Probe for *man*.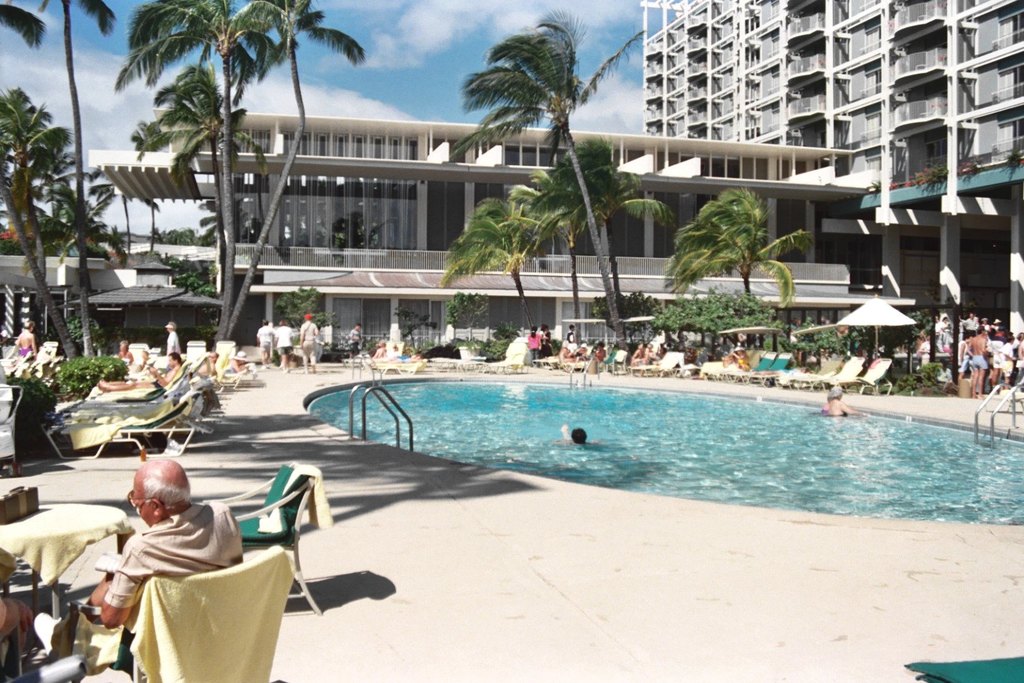
Probe result: pyautogui.locateOnScreen(158, 318, 182, 357).
